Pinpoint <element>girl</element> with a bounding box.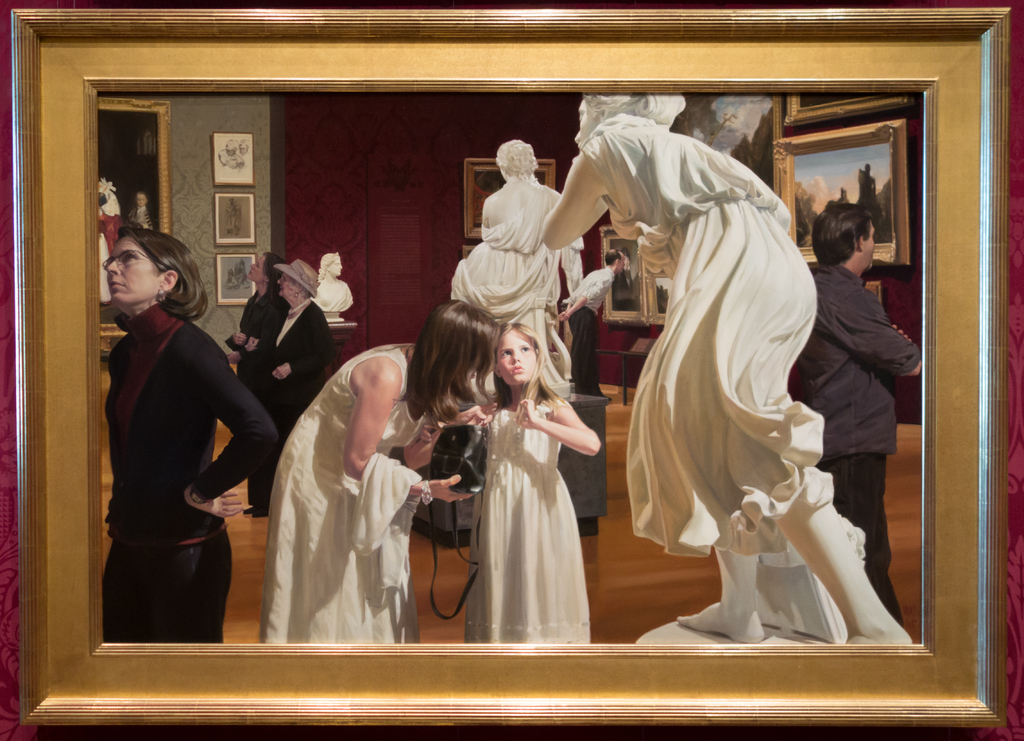
430, 322, 604, 646.
